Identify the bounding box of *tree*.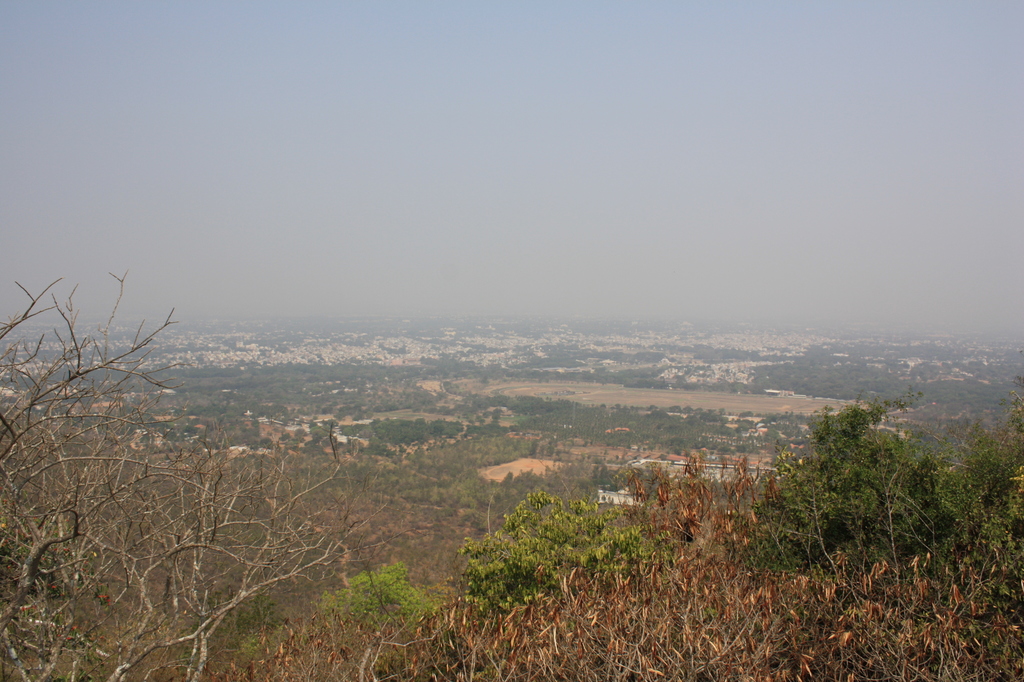
<bbox>783, 374, 948, 558</bbox>.
